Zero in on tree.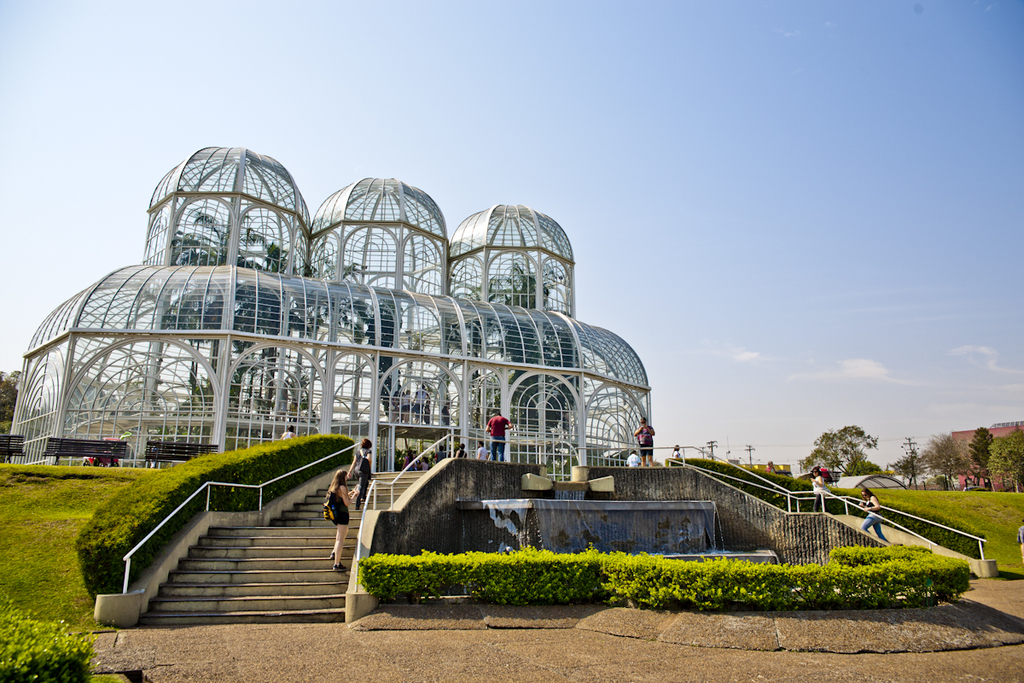
Zeroed in: (796,423,880,482).
